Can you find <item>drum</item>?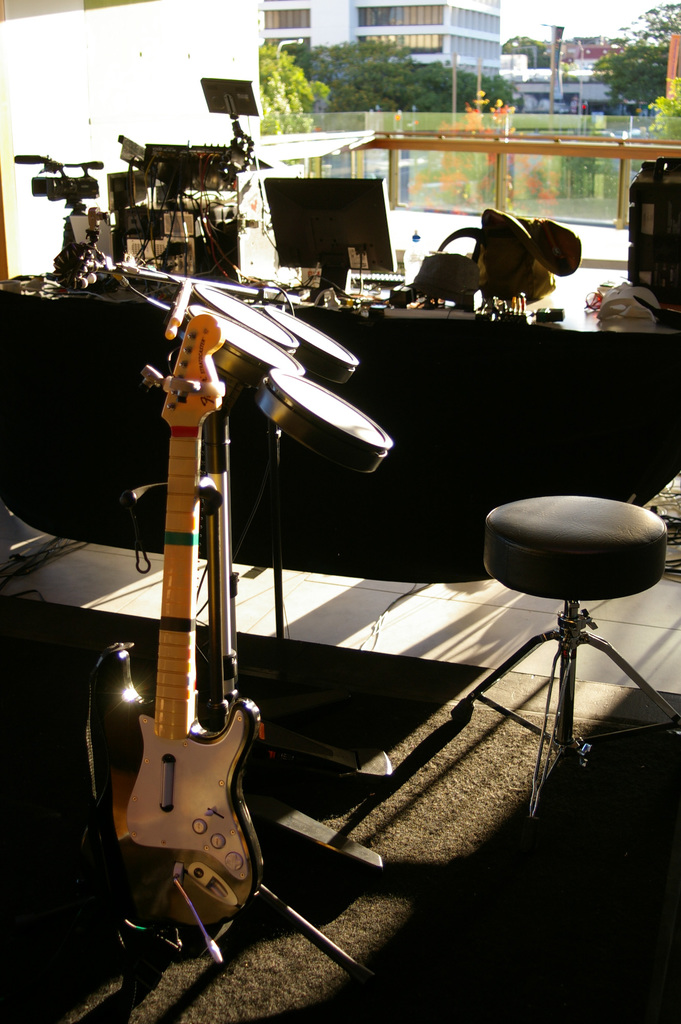
Yes, bounding box: [x1=192, y1=288, x2=298, y2=355].
